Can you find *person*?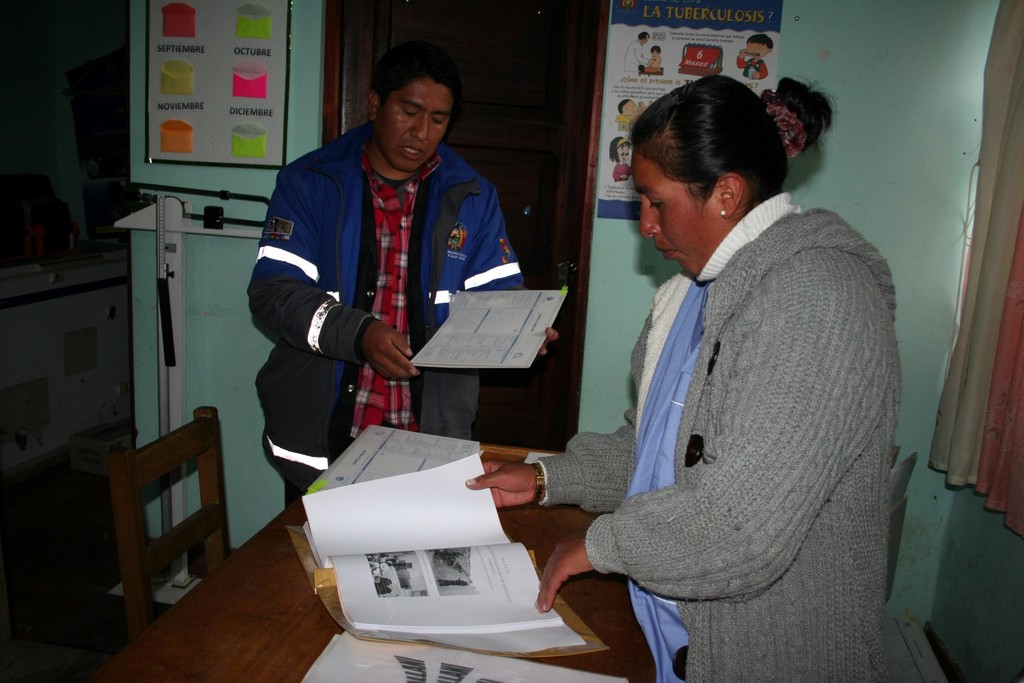
Yes, bounding box: 244 40 518 529.
